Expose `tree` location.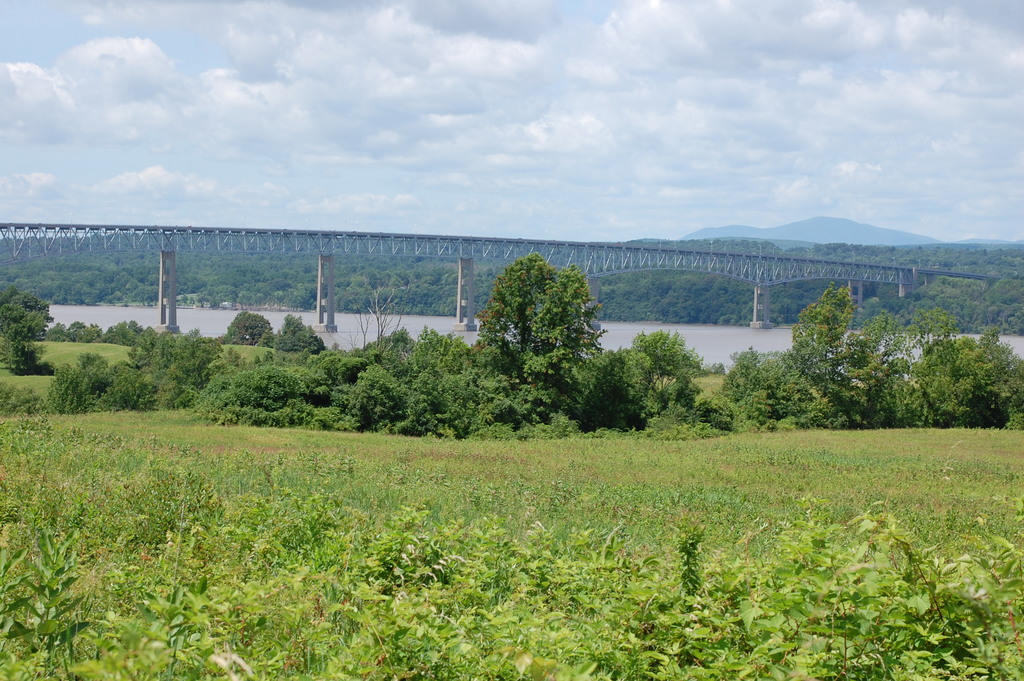
Exposed at box=[456, 225, 628, 439].
